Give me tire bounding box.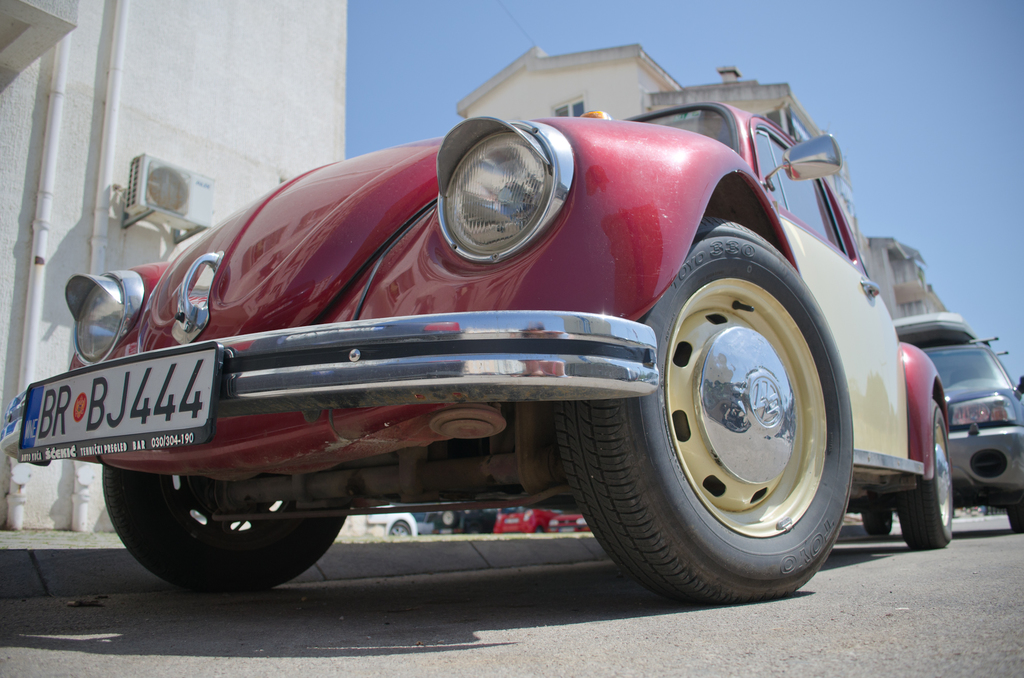
<box>553,216,854,601</box>.
